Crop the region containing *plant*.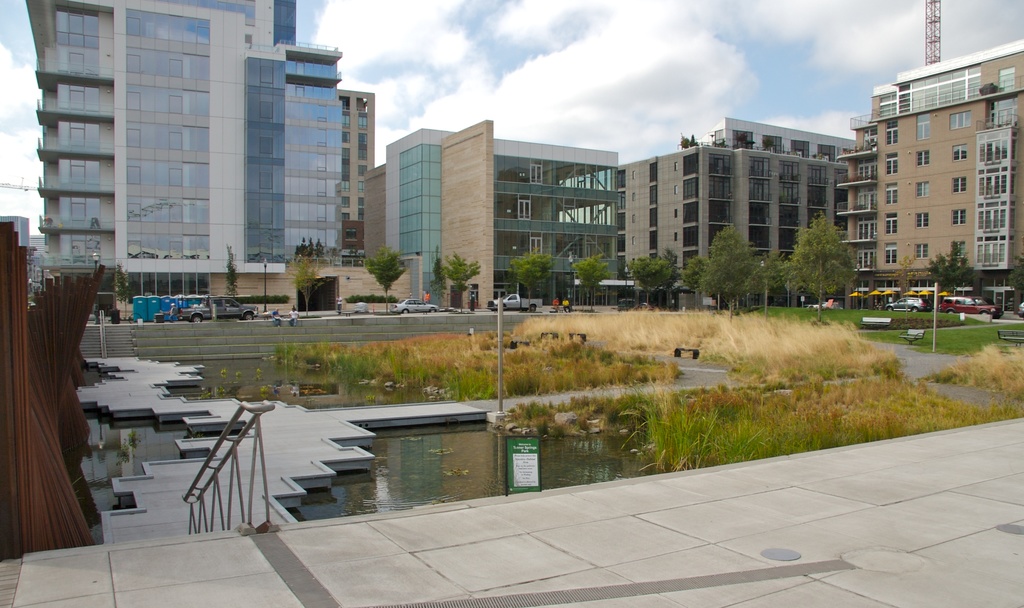
Crop region: 345:291:399:304.
